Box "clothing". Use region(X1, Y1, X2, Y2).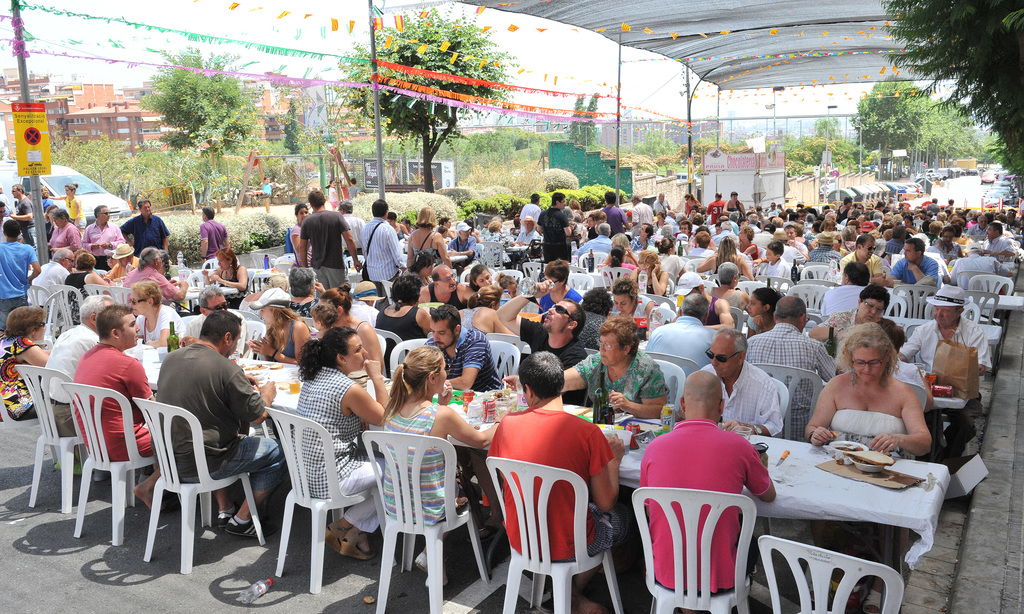
region(116, 211, 170, 268).
